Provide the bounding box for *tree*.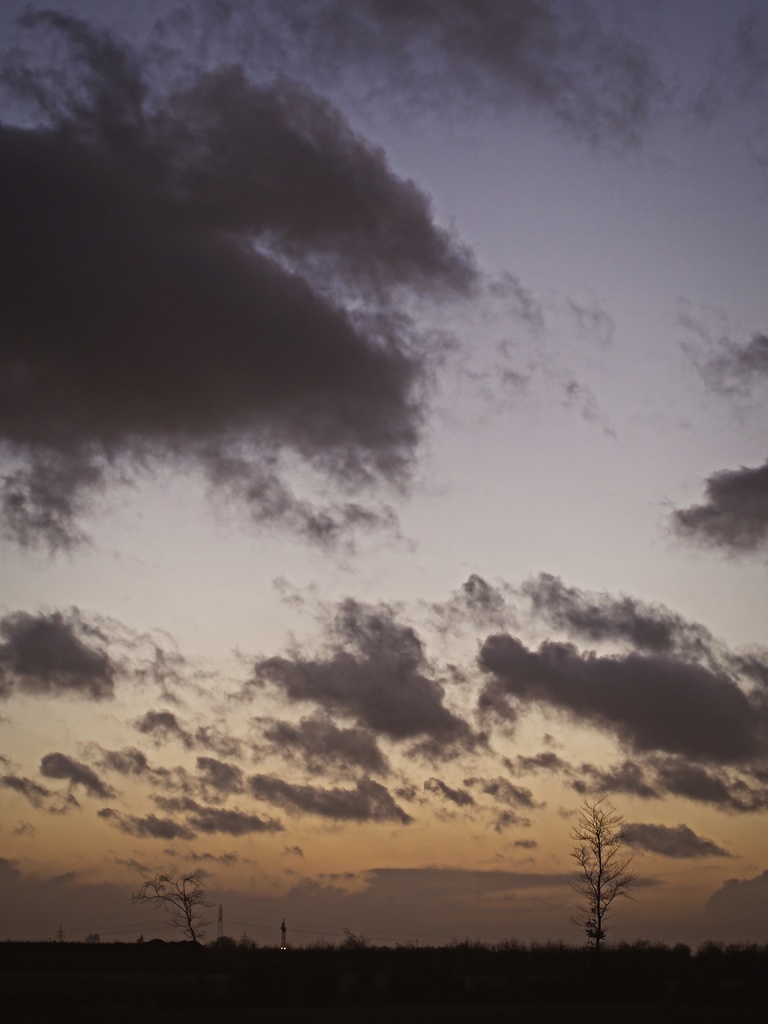
(left=579, top=797, right=673, bottom=936).
